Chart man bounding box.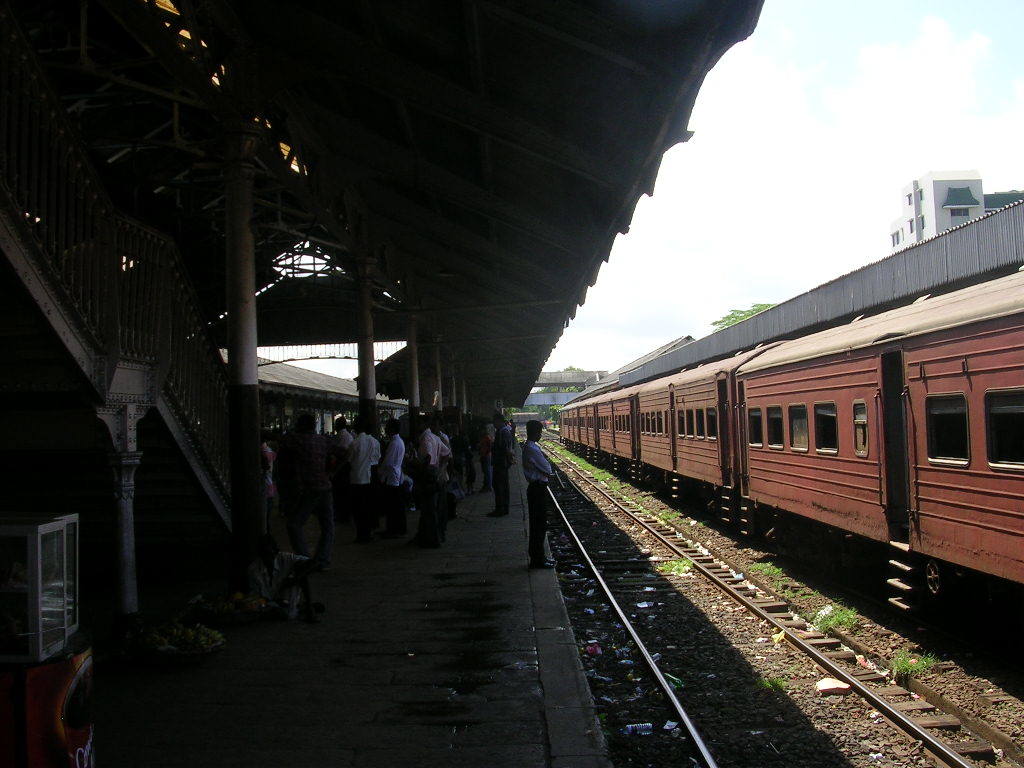
Charted: <region>485, 411, 513, 517</region>.
